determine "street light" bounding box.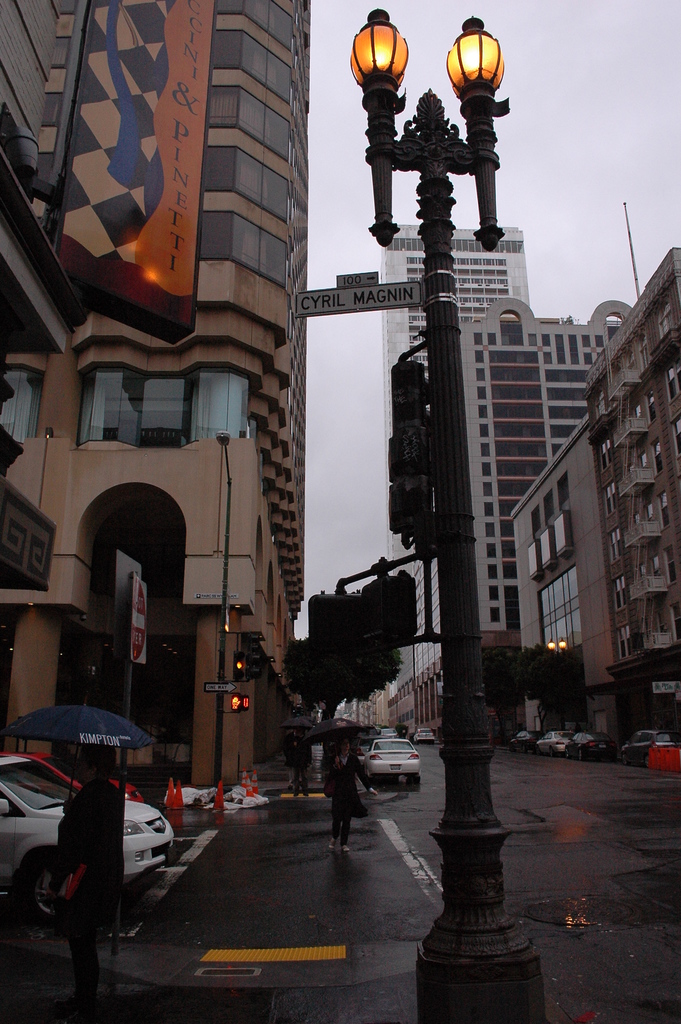
Determined: <region>545, 637, 568, 726</region>.
